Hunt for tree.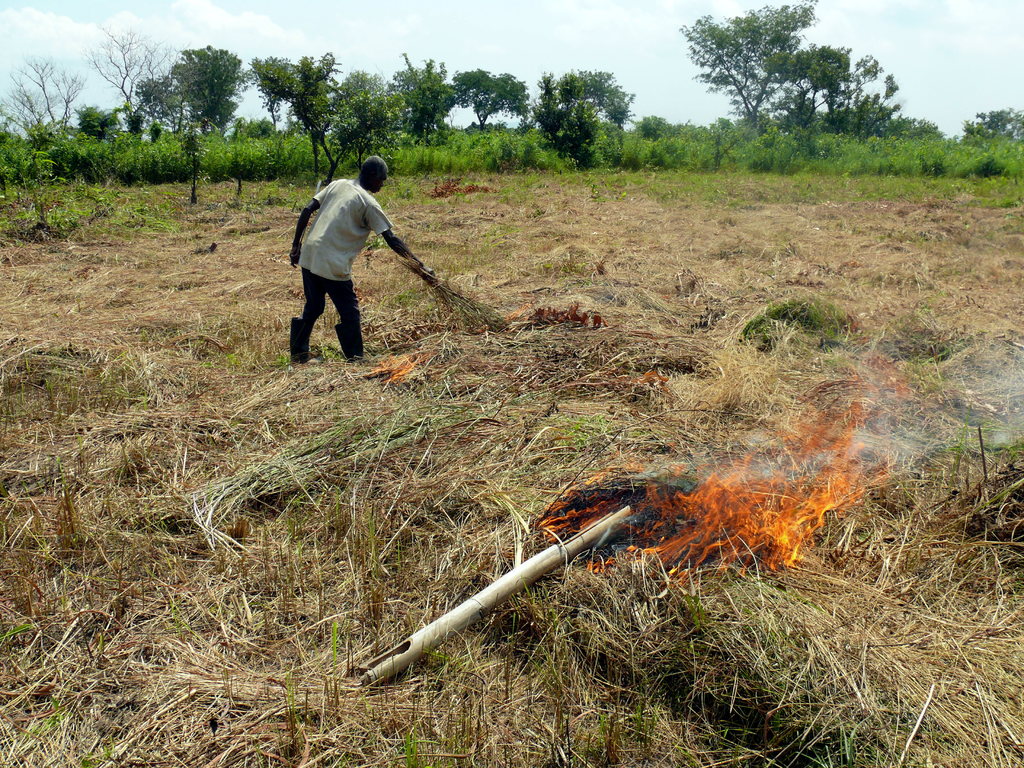
Hunted down at [445, 58, 532, 124].
